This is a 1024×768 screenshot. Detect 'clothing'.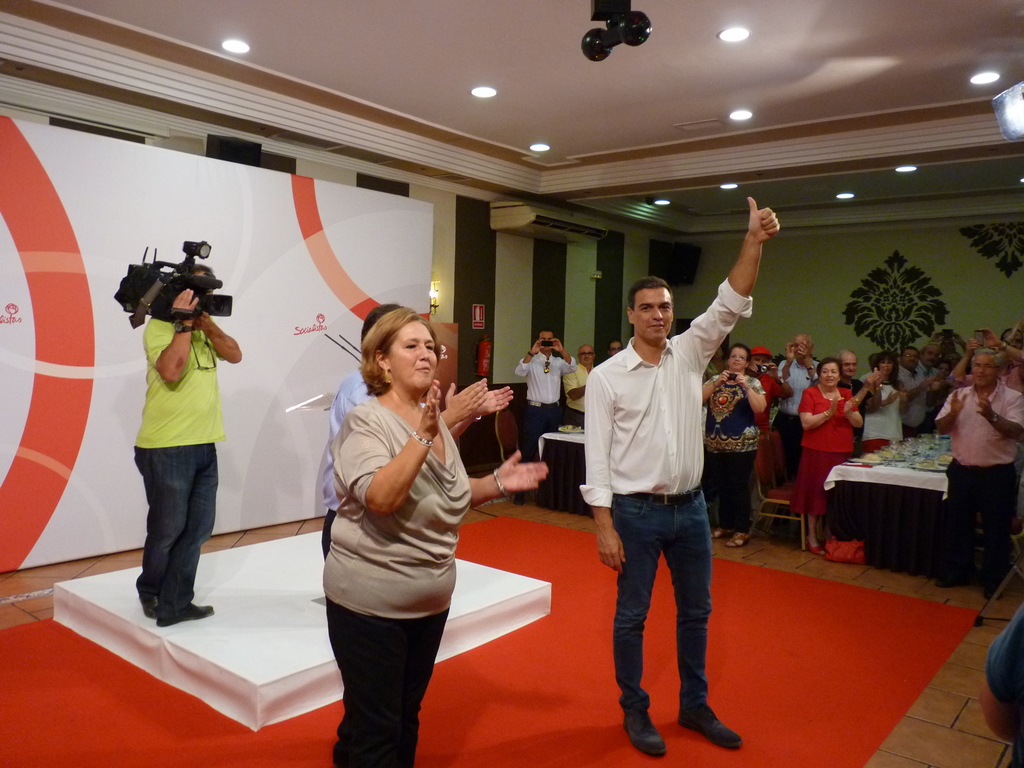
<region>580, 280, 755, 710</region>.
